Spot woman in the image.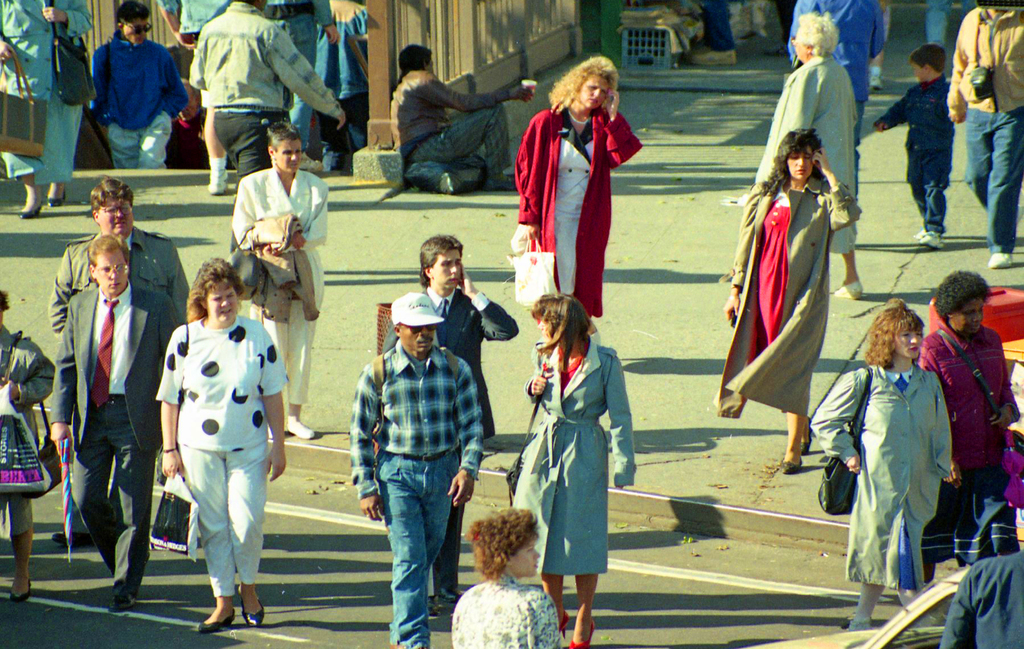
woman found at box(511, 56, 644, 340).
